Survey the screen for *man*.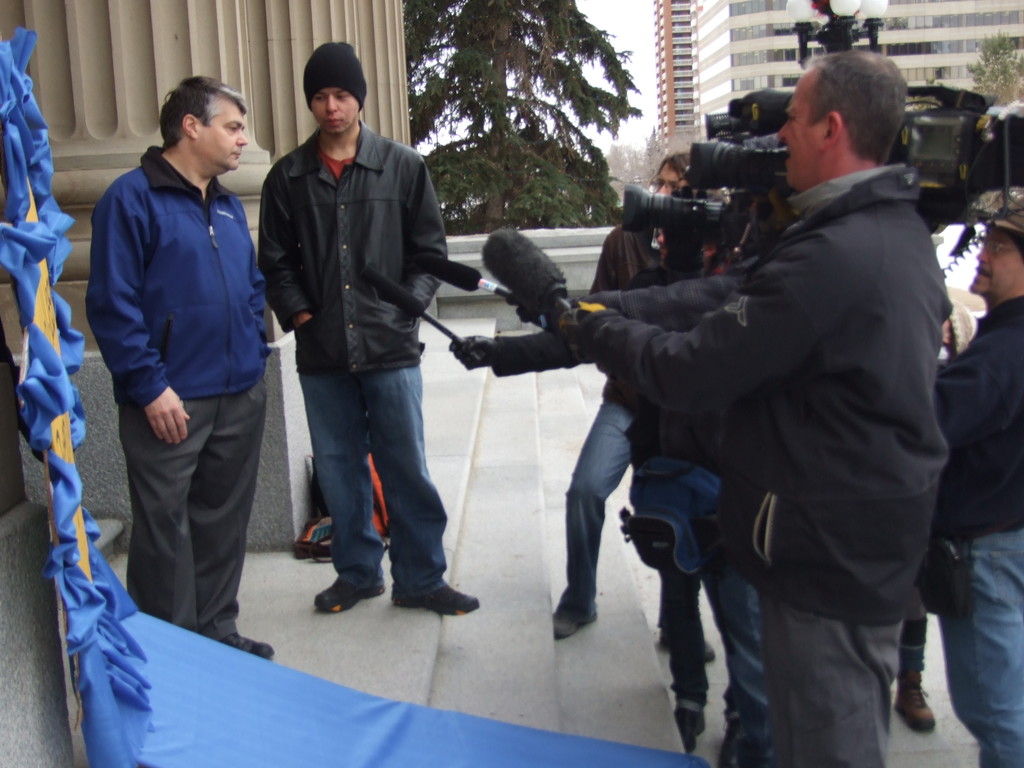
Survey found: 459, 77, 961, 752.
